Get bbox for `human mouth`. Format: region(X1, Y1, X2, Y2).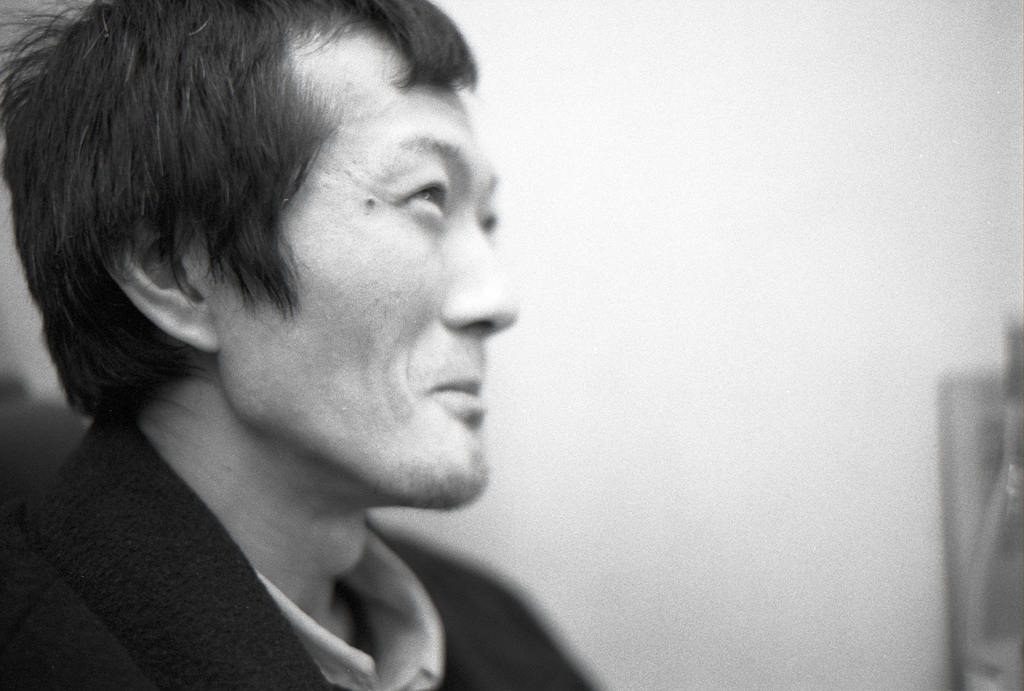
region(423, 352, 493, 436).
